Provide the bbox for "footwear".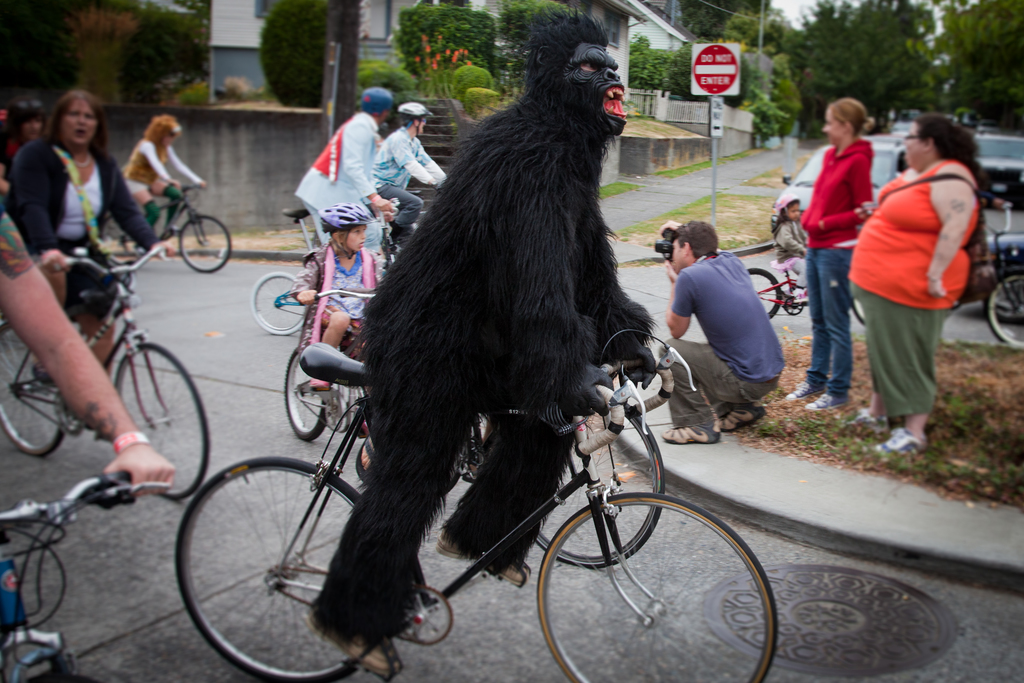
region(436, 545, 531, 580).
